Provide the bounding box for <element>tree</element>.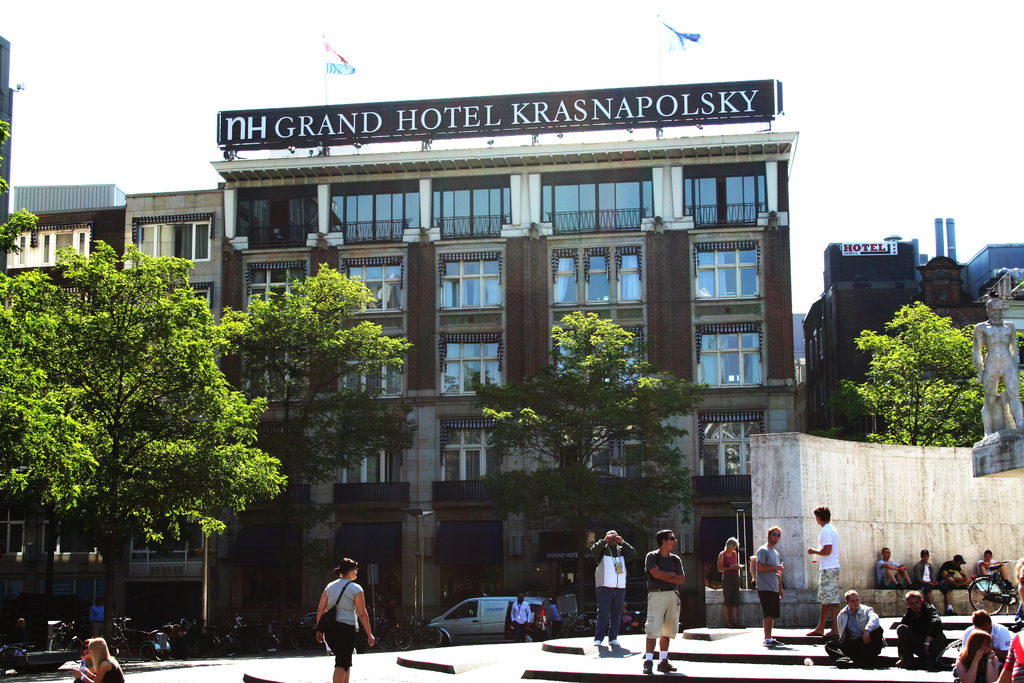
Rect(453, 298, 717, 628).
